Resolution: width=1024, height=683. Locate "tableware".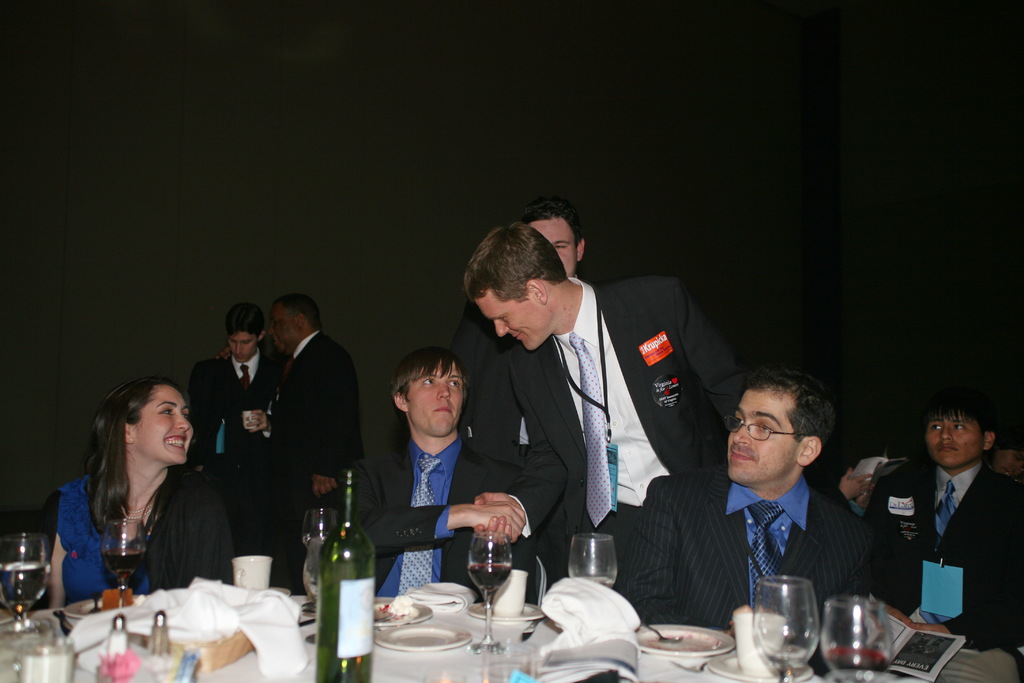
{"x1": 369, "y1": 630, "x2": 474, "y2": 652}.
